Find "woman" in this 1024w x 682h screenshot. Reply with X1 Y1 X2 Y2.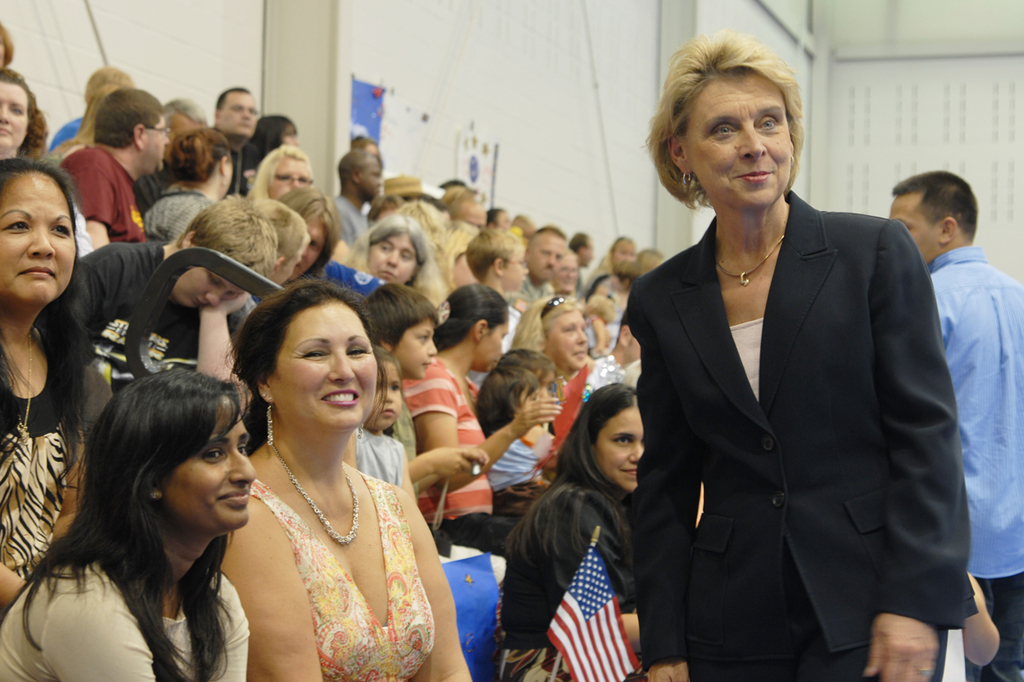
238 116 295 195.
